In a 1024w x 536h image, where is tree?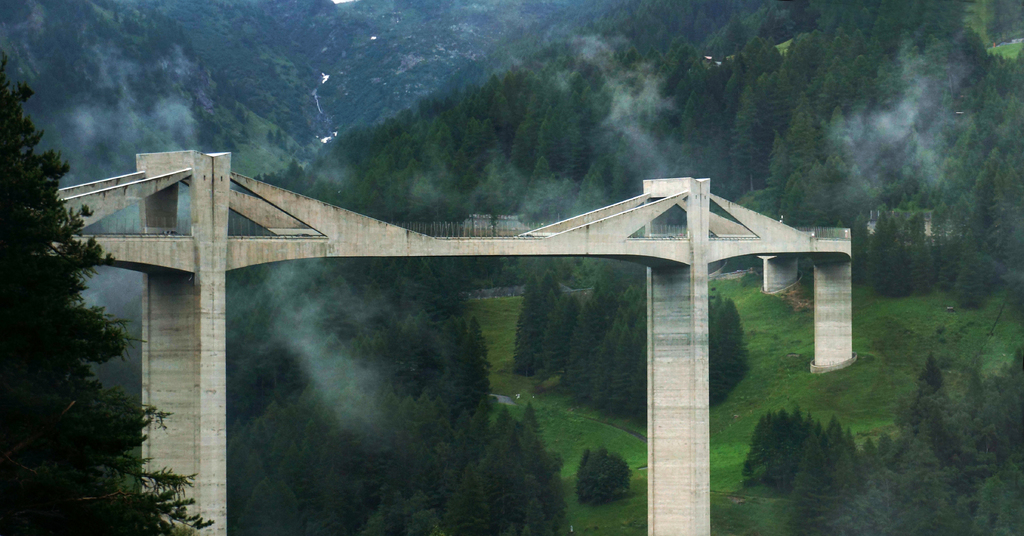
<box>953,355,1023,483</box>.
